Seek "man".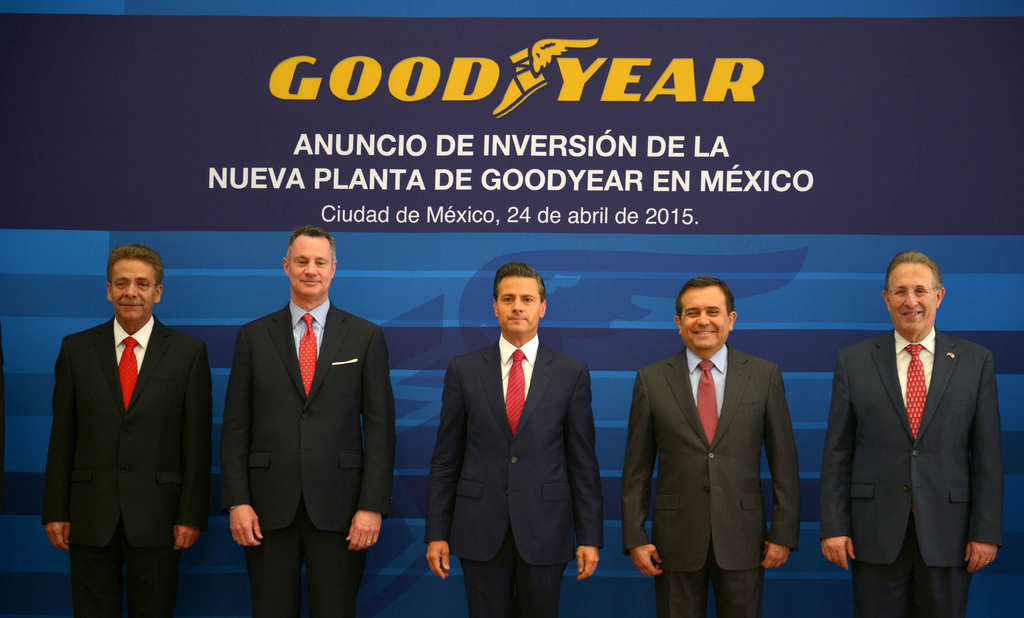
[37, 228, 215, 606].
